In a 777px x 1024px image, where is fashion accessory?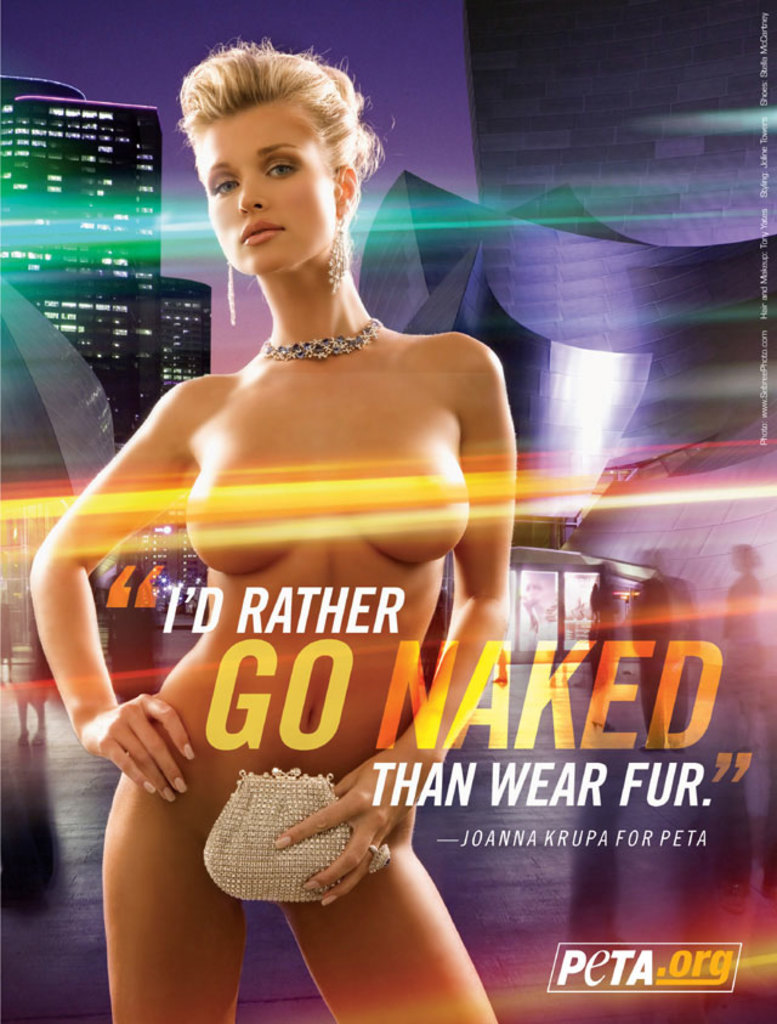
203,769,344,903.
